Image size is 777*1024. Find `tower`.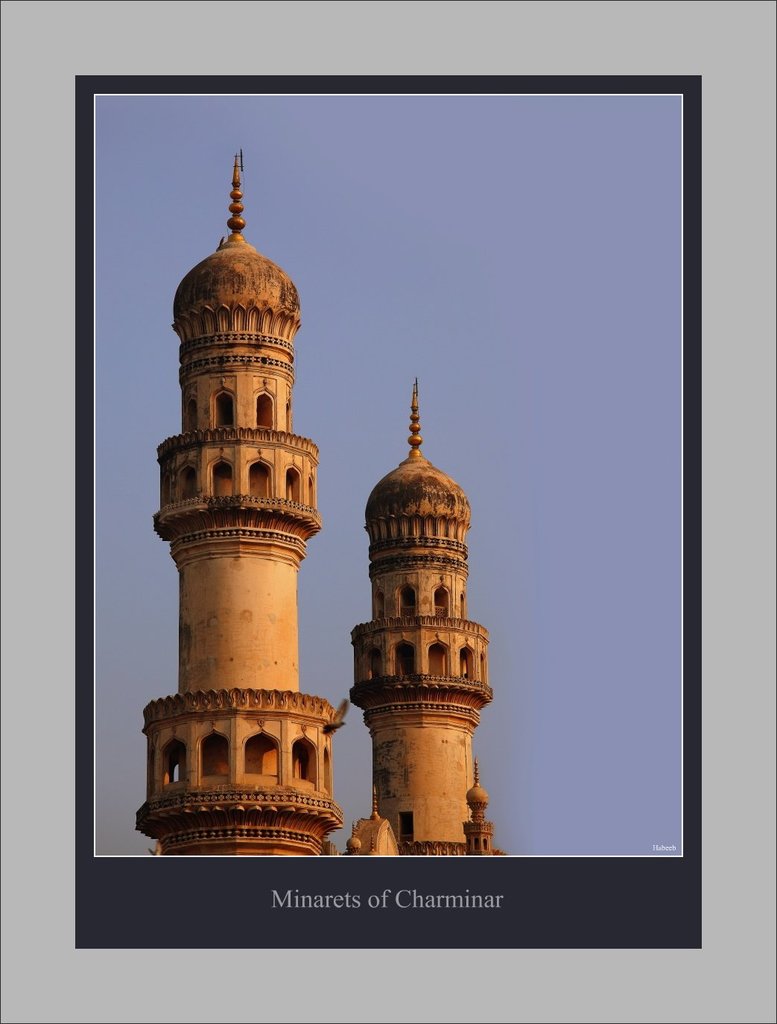
<box>136,173,340,855</box>.
